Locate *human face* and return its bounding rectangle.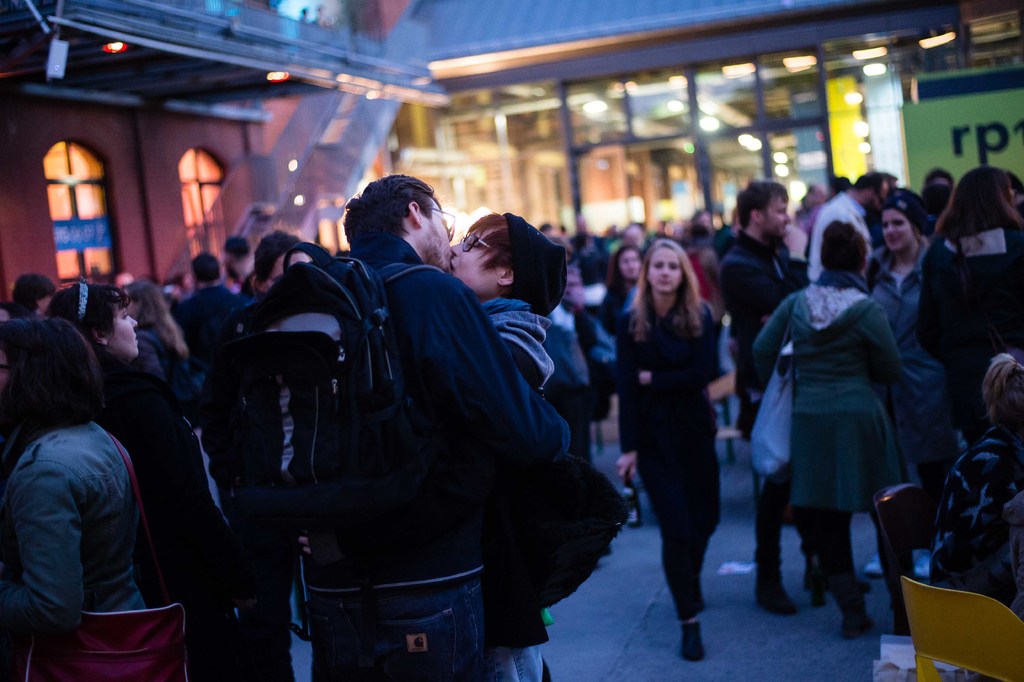
426, 197, 456, 272.
